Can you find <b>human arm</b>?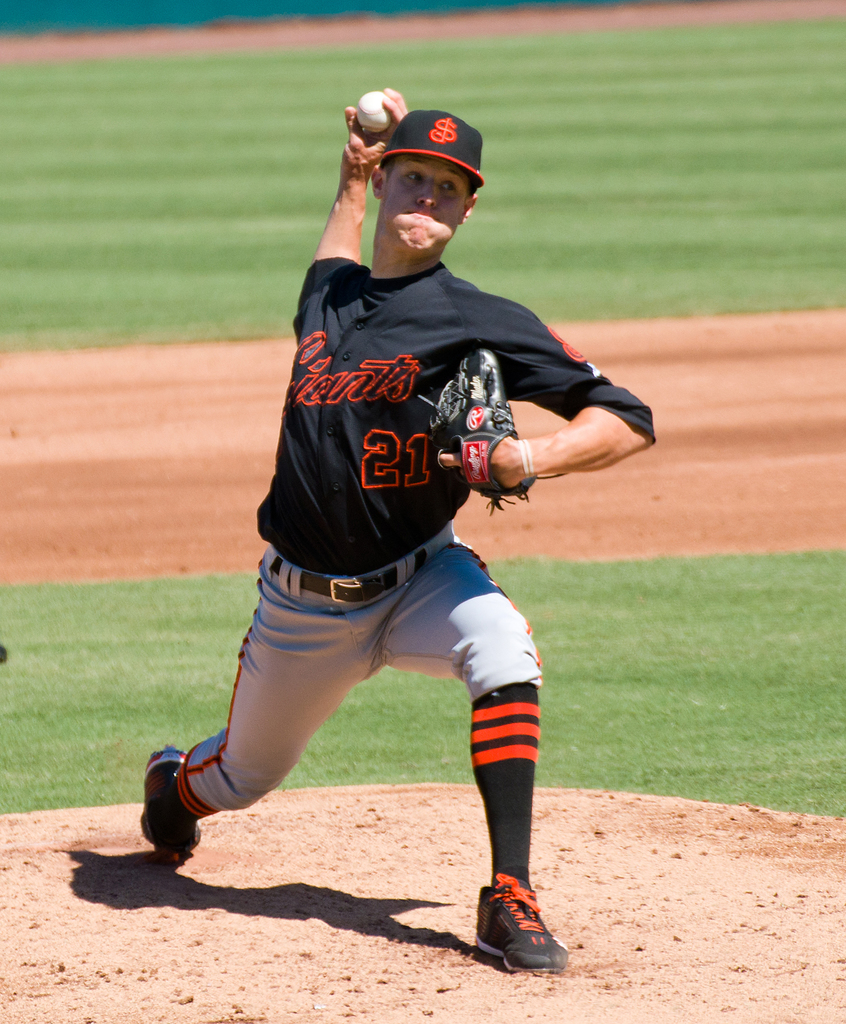
Yes, bounding box: (309,135,383,316).
